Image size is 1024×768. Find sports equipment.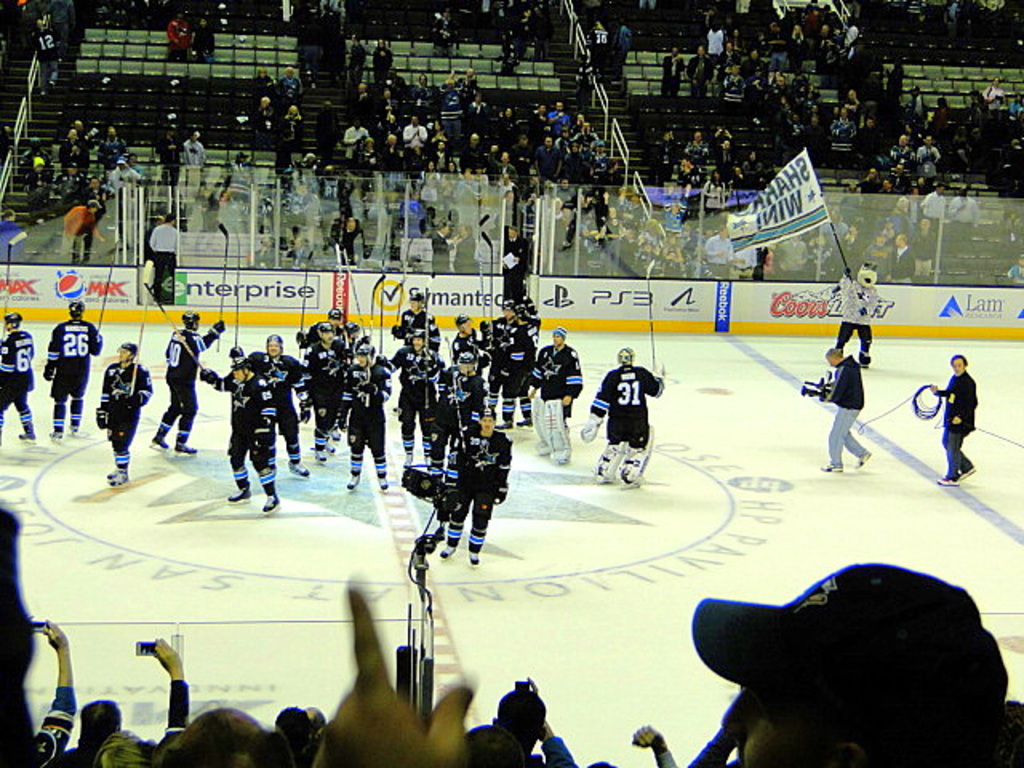
rect(317, 318, 333, 330).
